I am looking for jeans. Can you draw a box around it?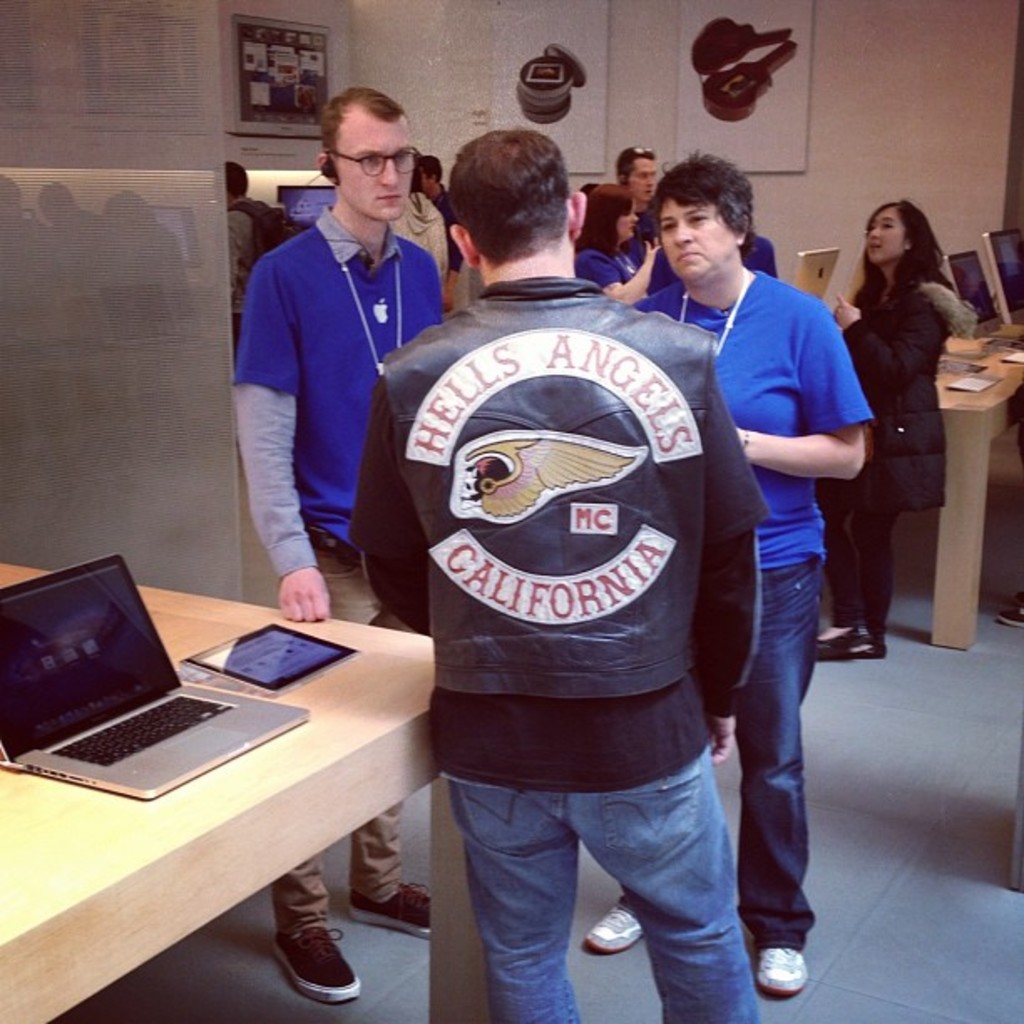
Sure, the bounding box is <region>410, 743, 773, 1004</region>.
